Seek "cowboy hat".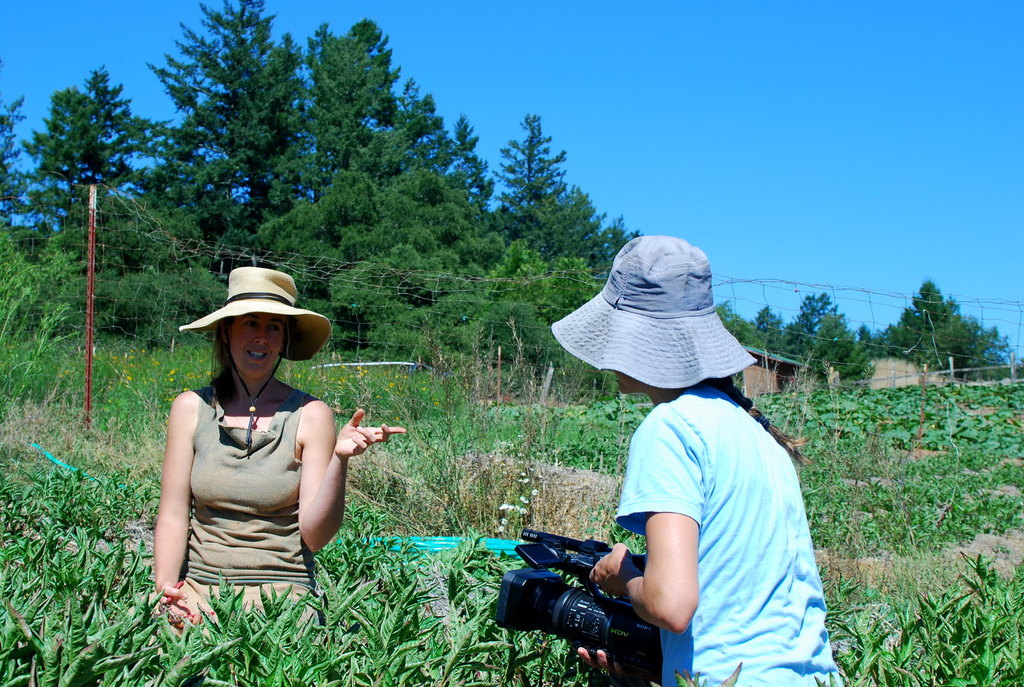
182 258 334 357.
